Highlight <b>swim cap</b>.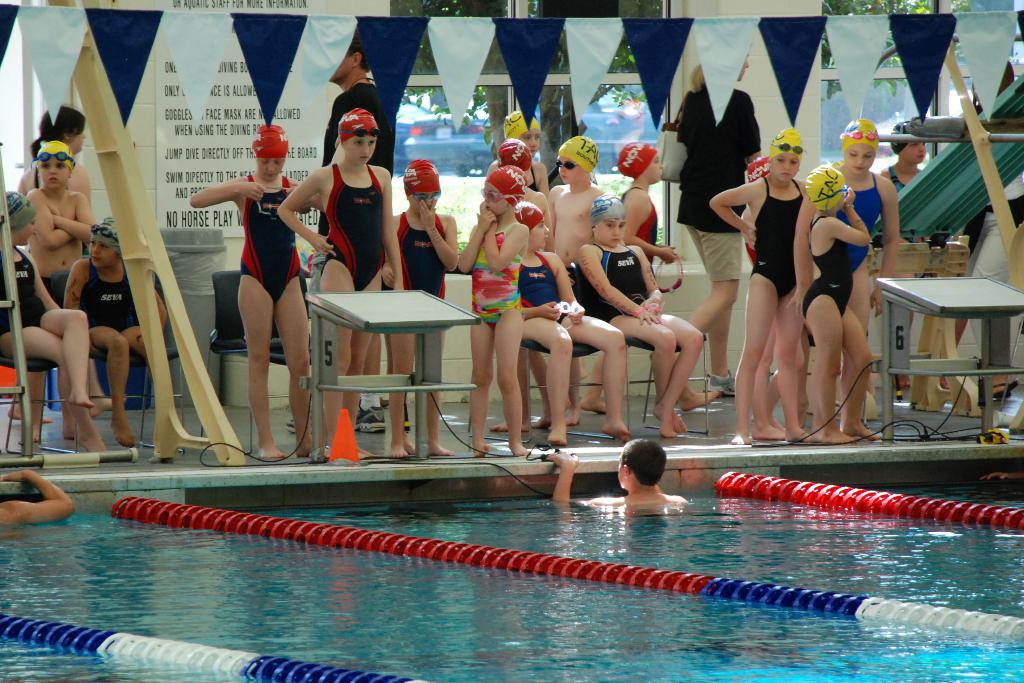
Highlighted region: 840/115/880/154.
